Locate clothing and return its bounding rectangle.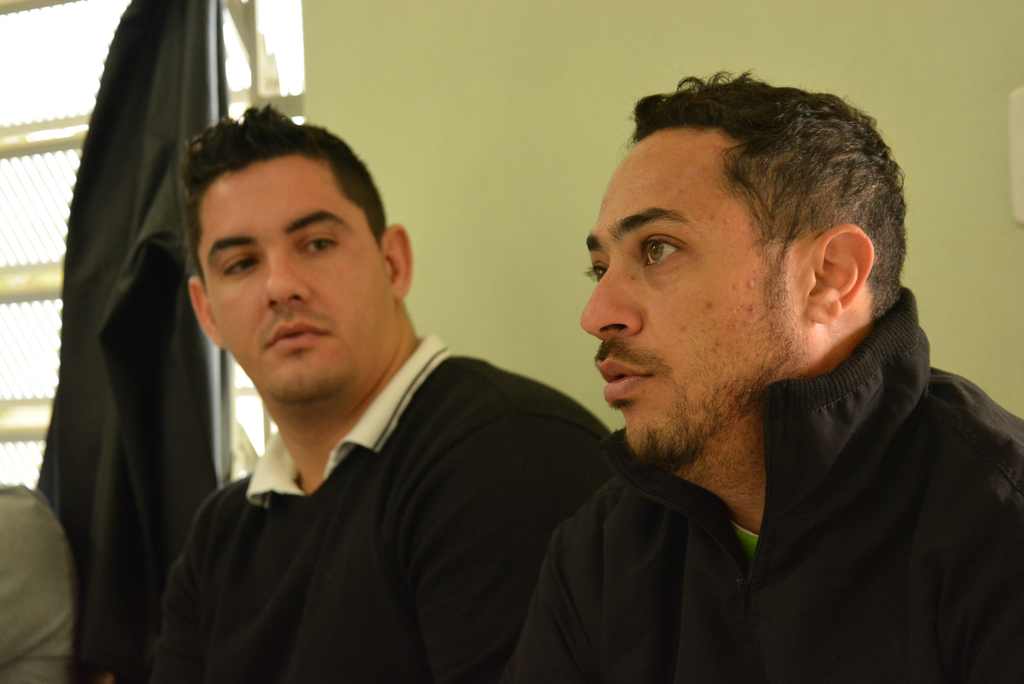
{"x1": 148, "y1": 334, "x2": 631, "y2": 683}.
